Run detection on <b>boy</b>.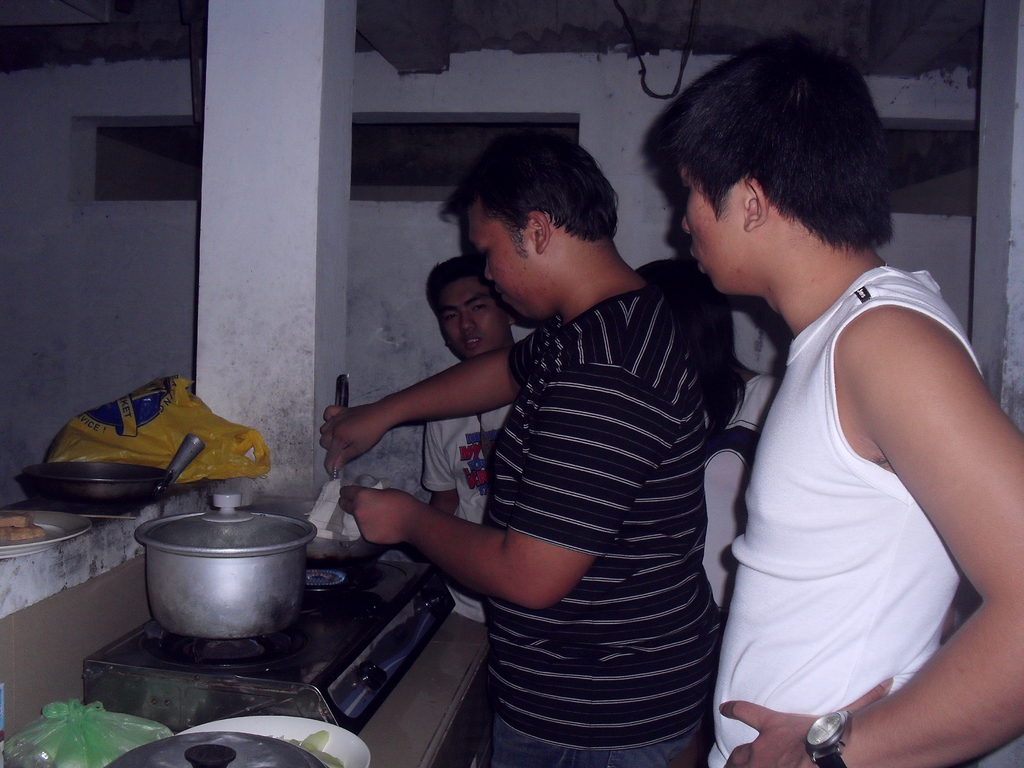
Result: rect(416, 259, 518, 616).
